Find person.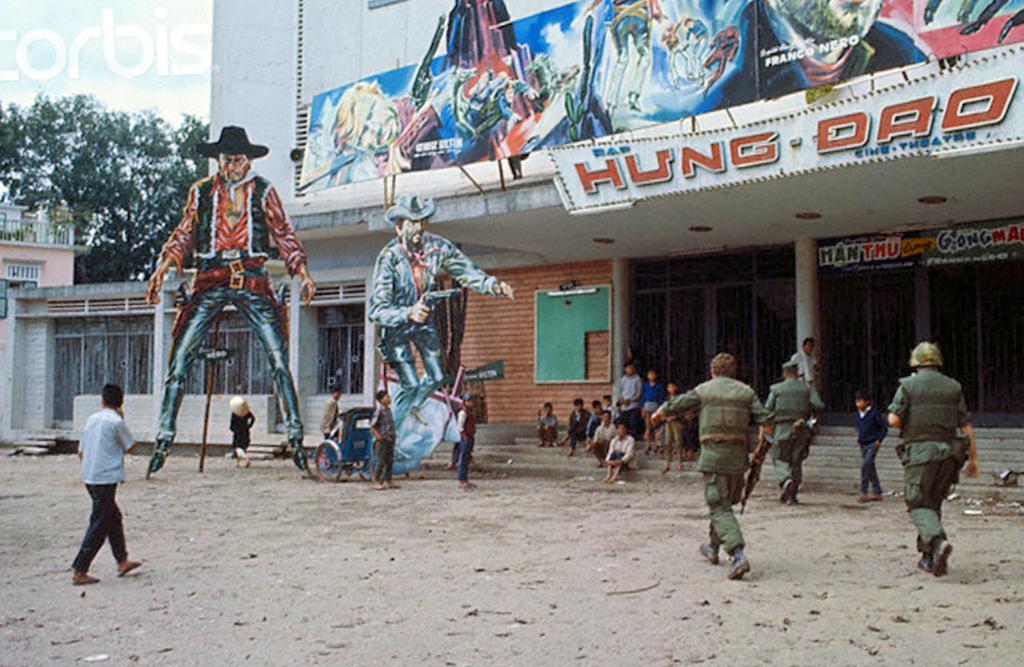
BBox(231, 394, 256, 469).
